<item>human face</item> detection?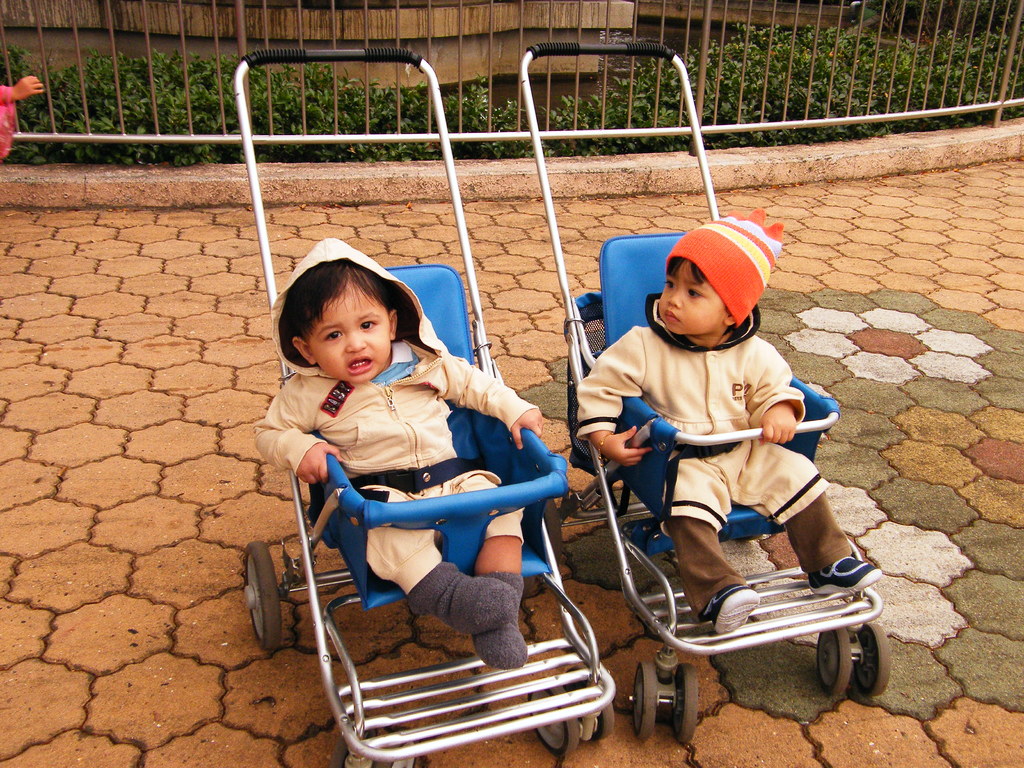
box=[308, 282, 394, 379]
